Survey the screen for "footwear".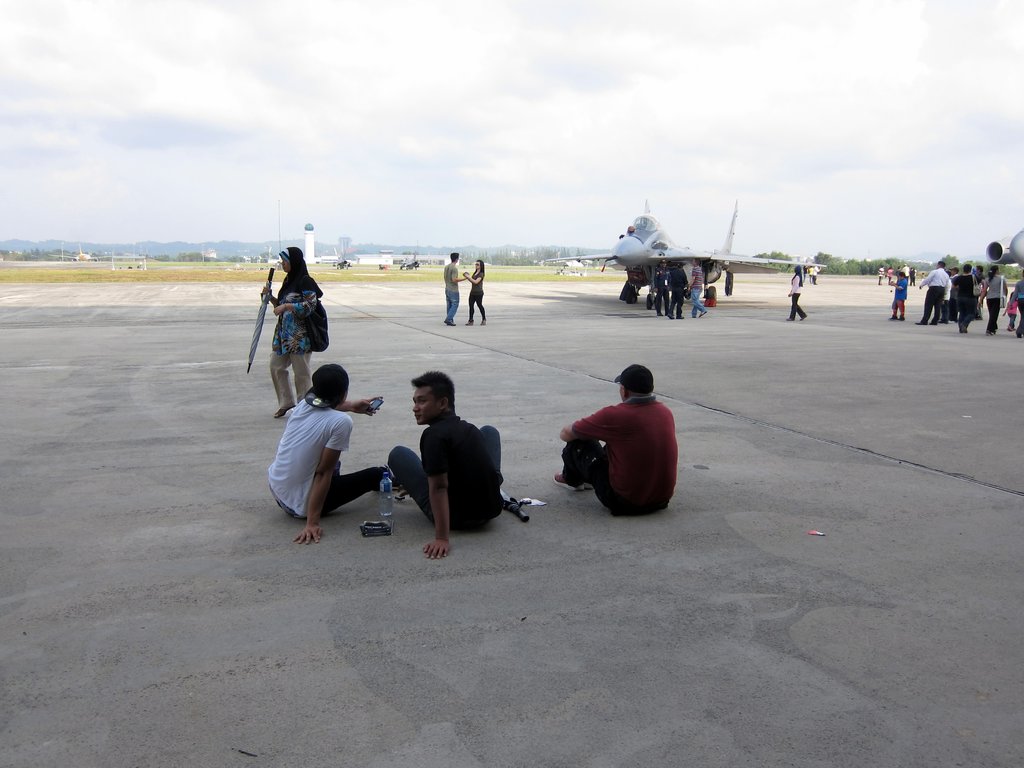
Survey found: [675, 316, 689, 321].
